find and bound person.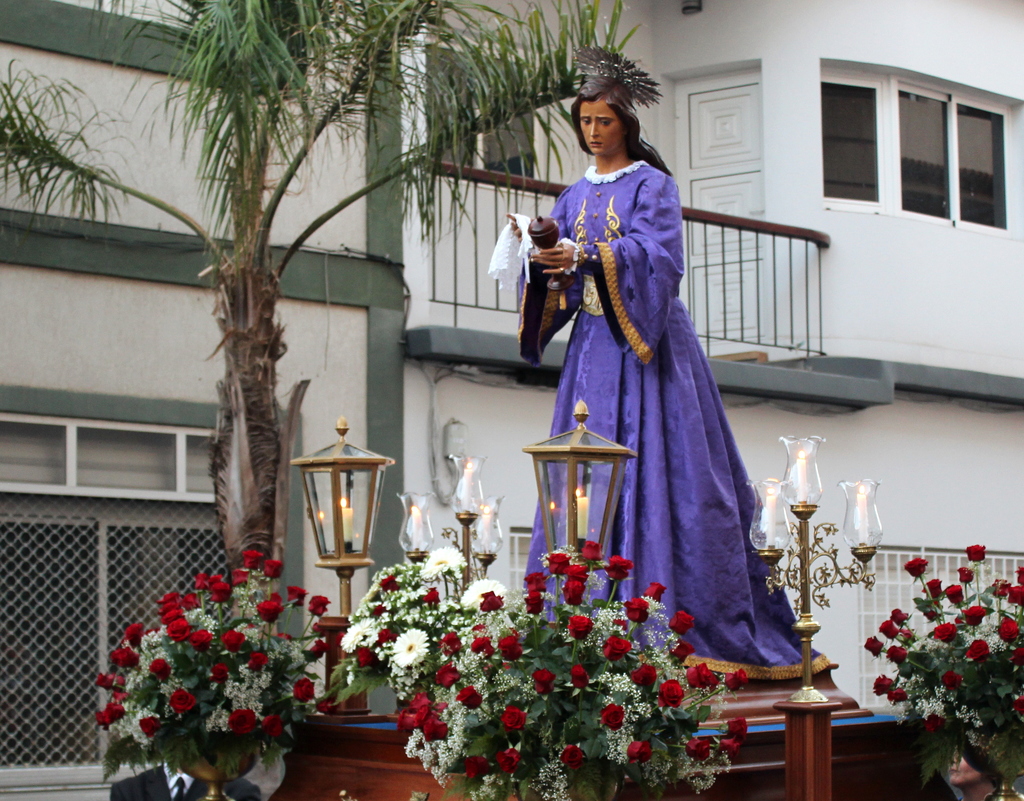
Bound: <box>506,72,829,690</box>.
